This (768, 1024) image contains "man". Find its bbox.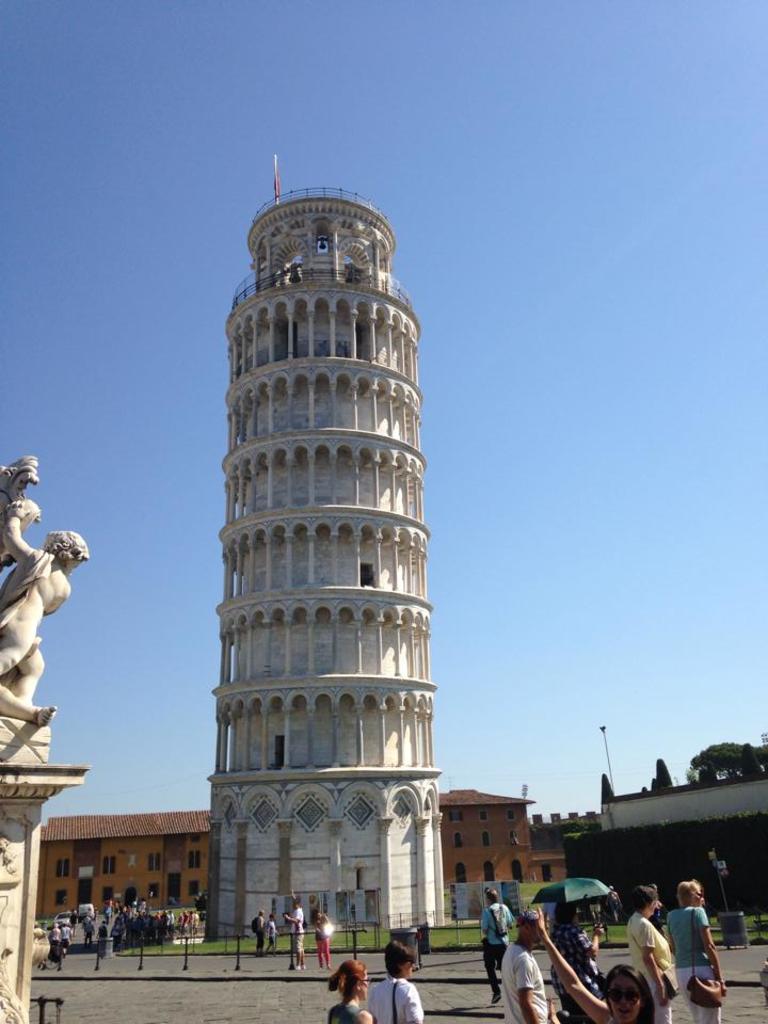
<box>256,908,262,958</box>.
